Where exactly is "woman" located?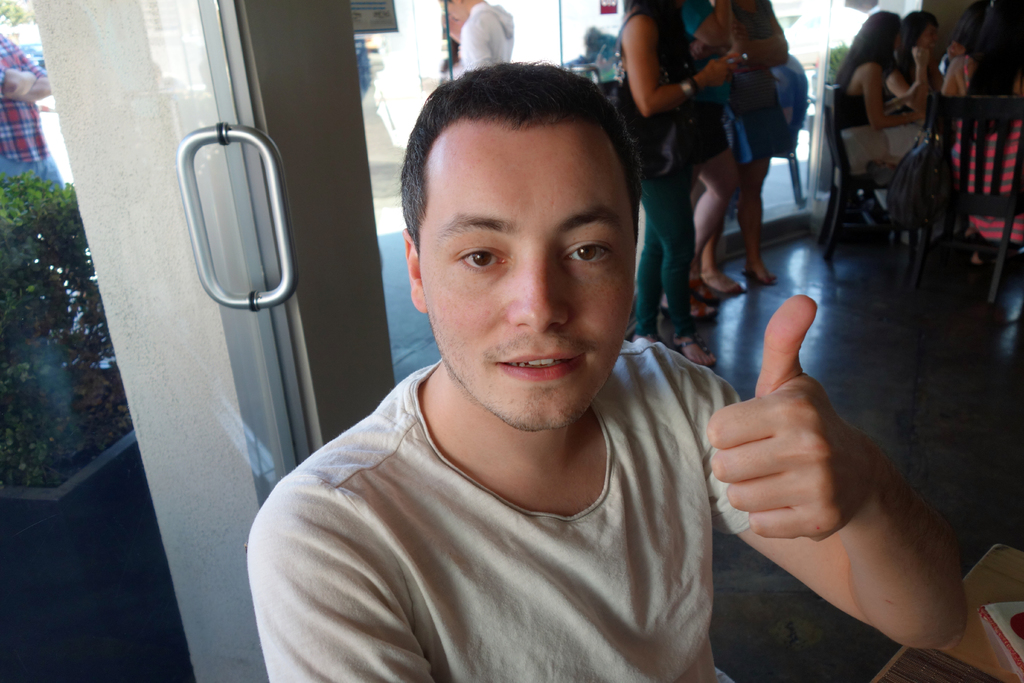
Its bounding box is [902, 0, 1023, 102].
